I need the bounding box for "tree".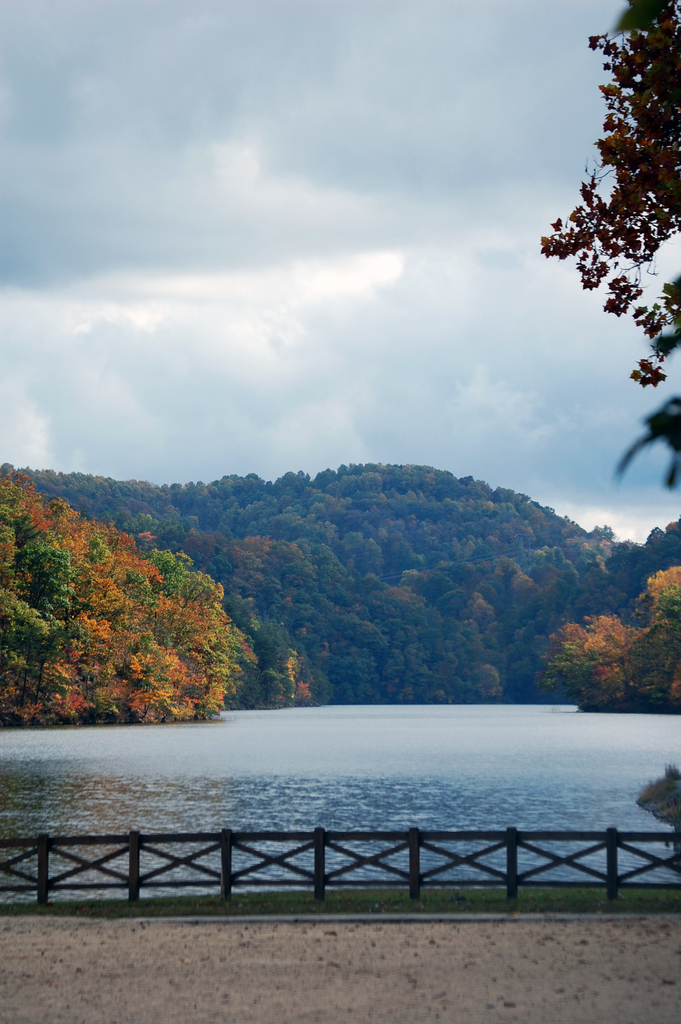
Here it is: <region>523, 0, 680, 379</region>.
